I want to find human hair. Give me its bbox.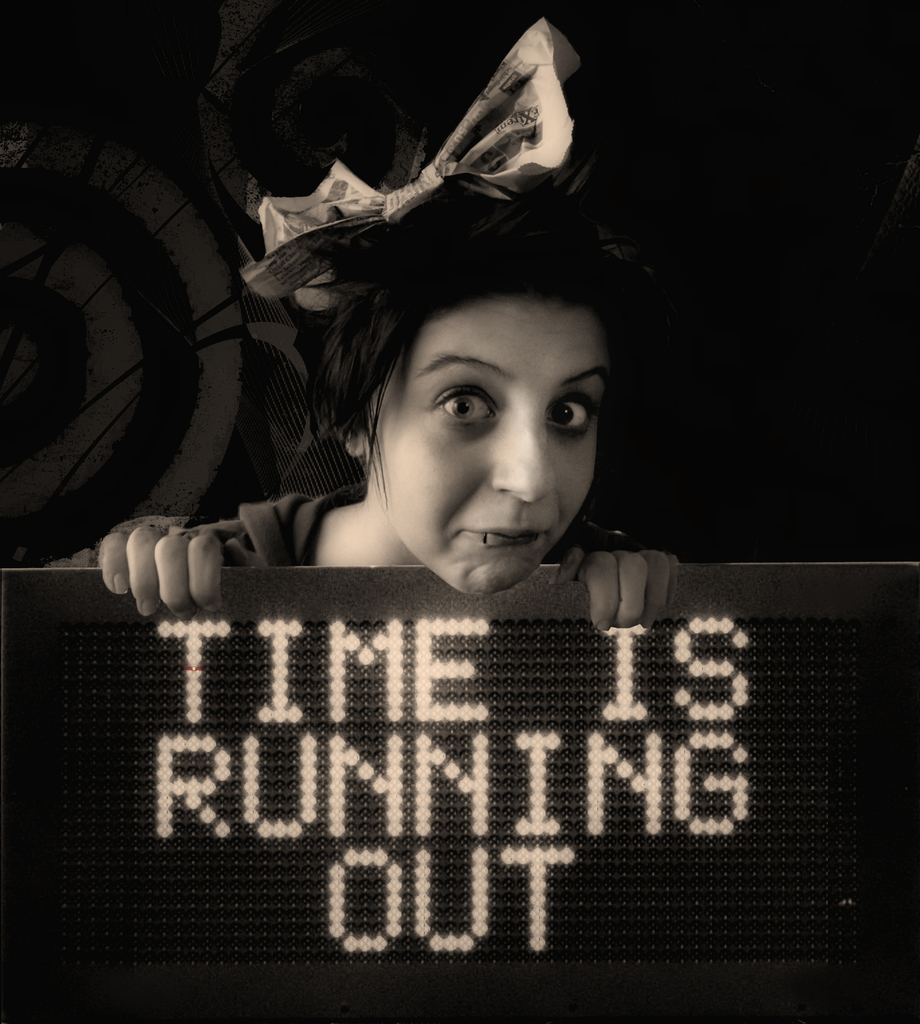
321, 223, 662, 480.
